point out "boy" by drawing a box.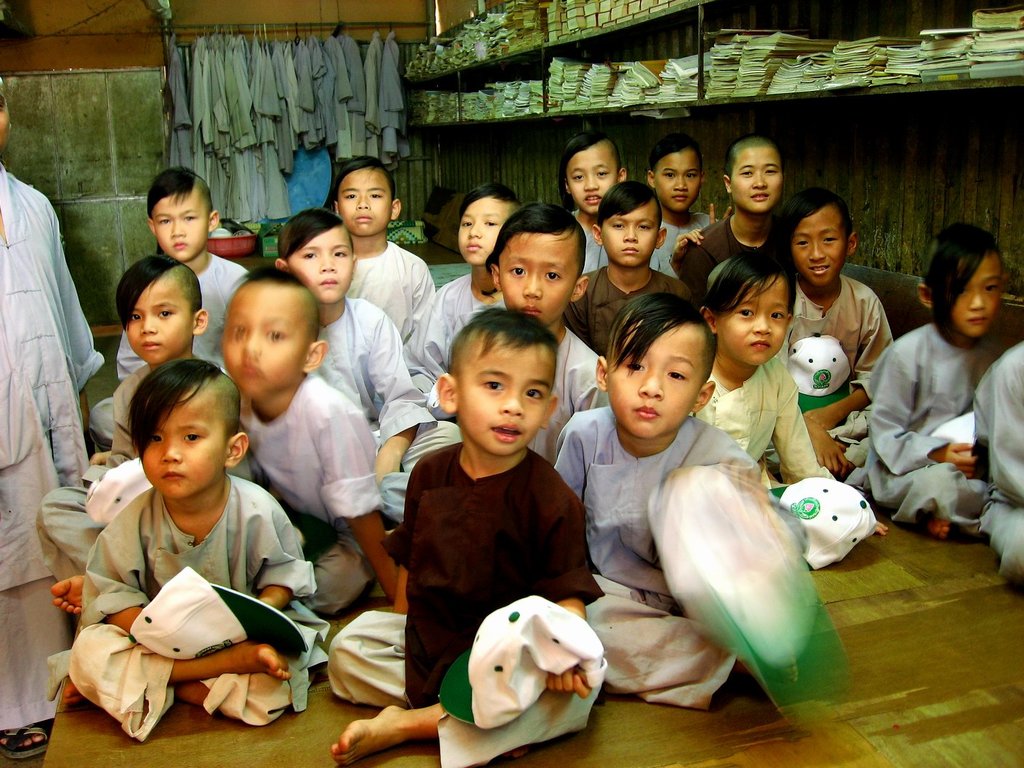
bbox(36, 256, 241, 617).
